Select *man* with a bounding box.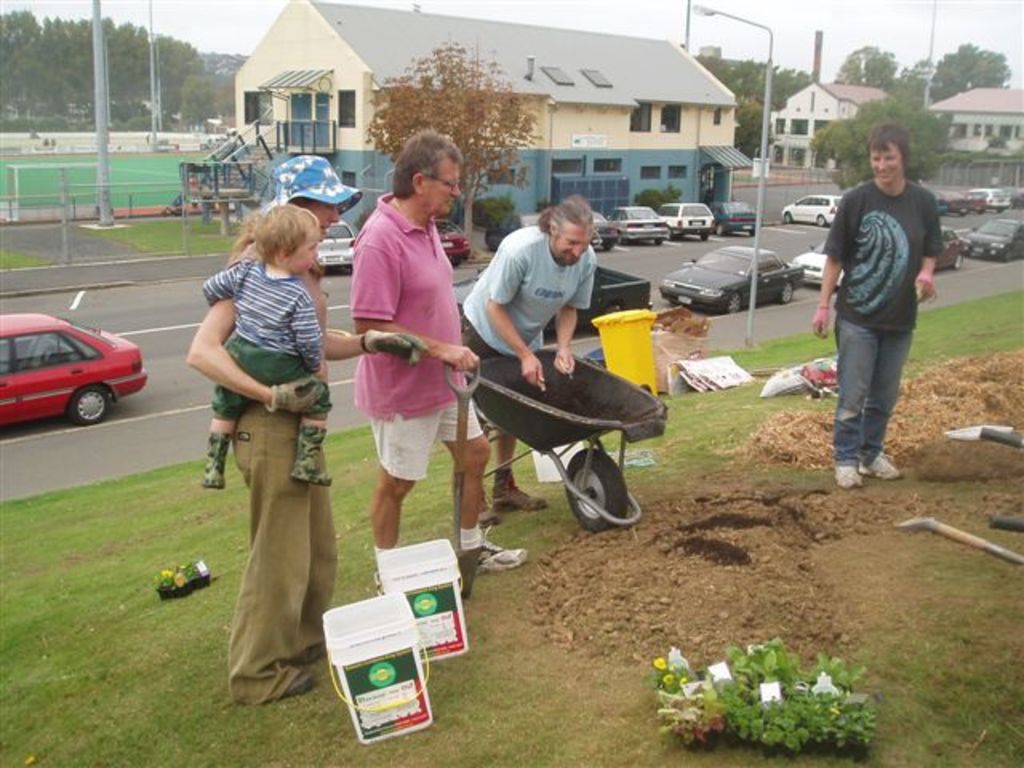
[810,125,941,485].
